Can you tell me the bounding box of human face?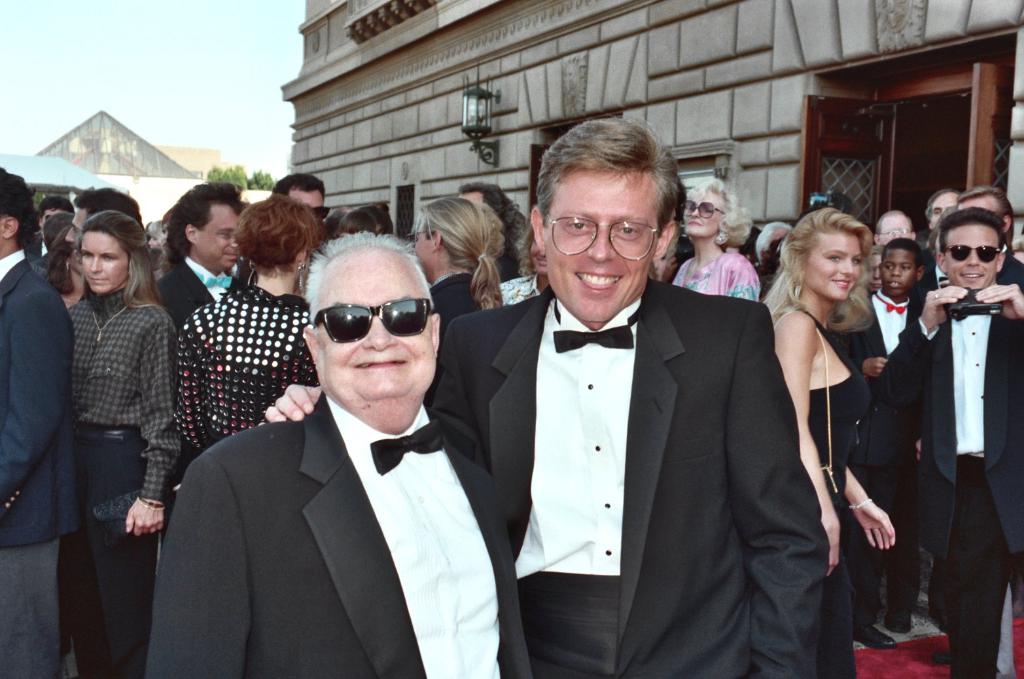
bbox=[801, 234, 864, 303].
